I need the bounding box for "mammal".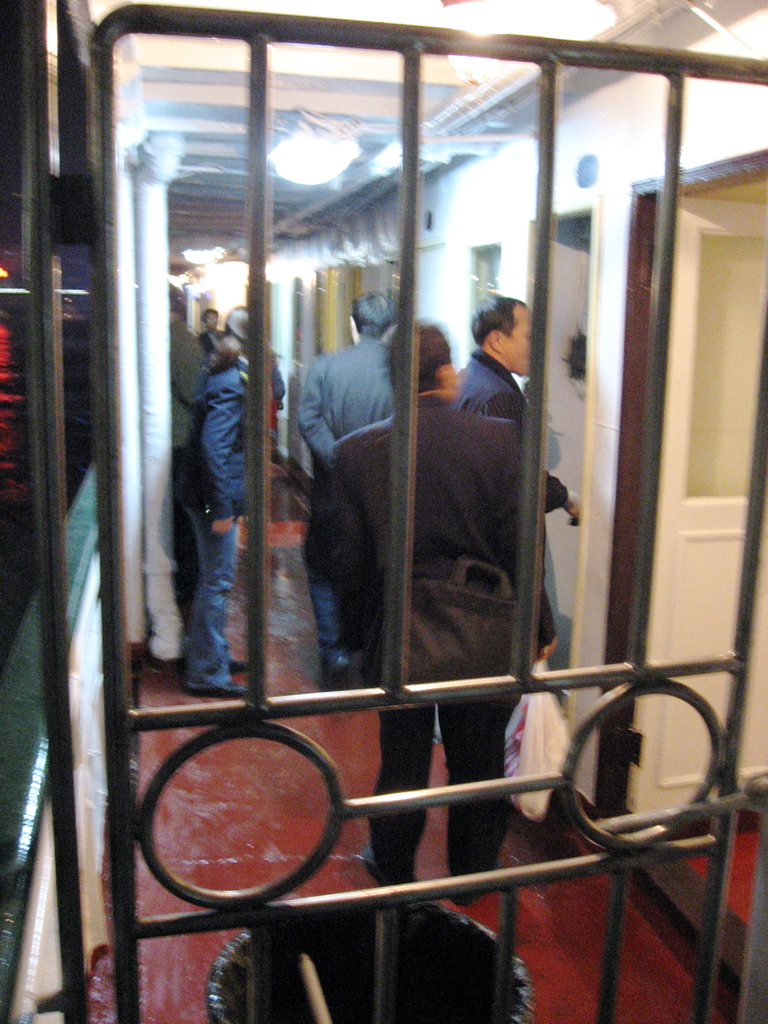
Here it is: [left=292, top=312, right=554, bottom=890].
